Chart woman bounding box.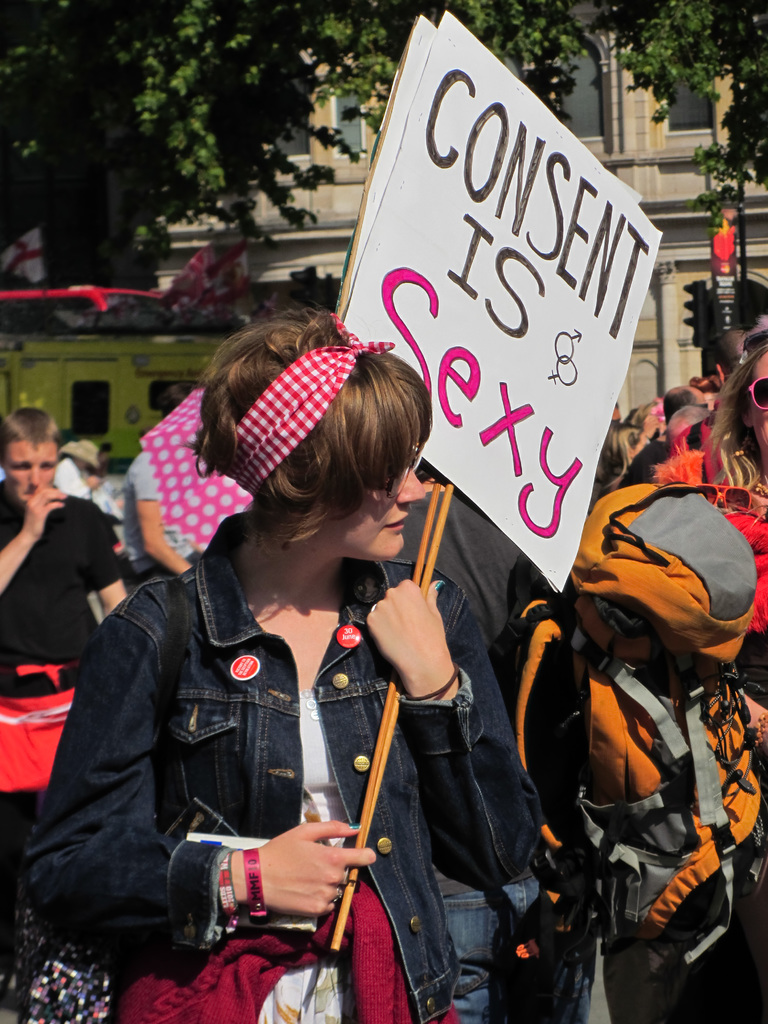
Charted: region(81, 282, 532, 1023).
